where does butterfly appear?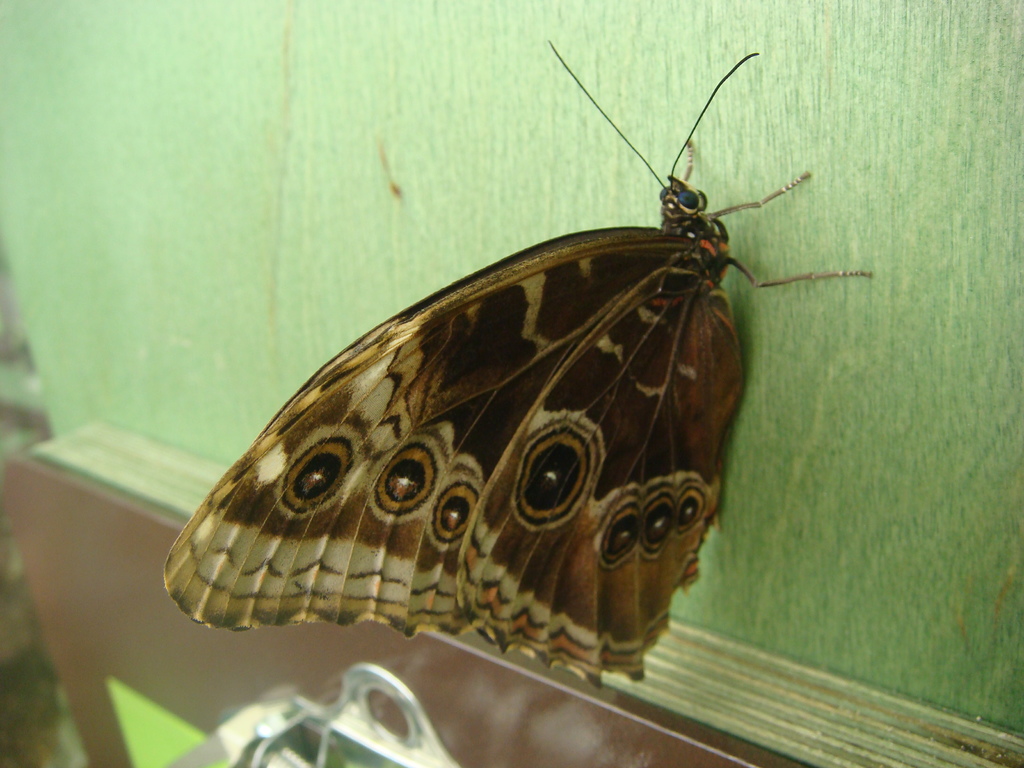
Appears at 154 14 883 692.
